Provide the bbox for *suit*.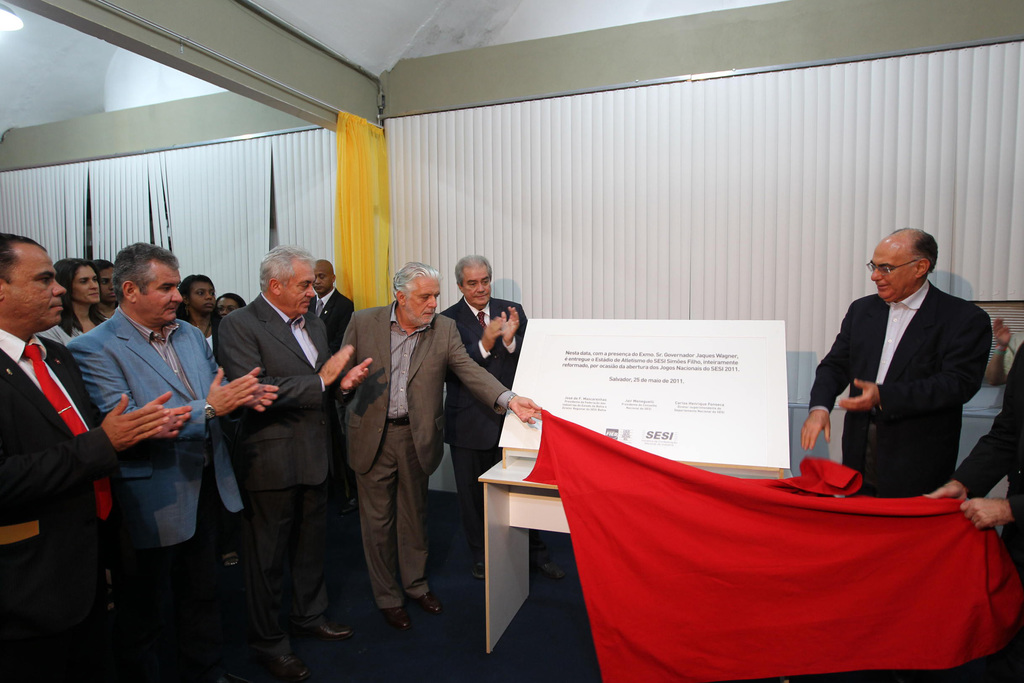
0, 322, 132, 682.
